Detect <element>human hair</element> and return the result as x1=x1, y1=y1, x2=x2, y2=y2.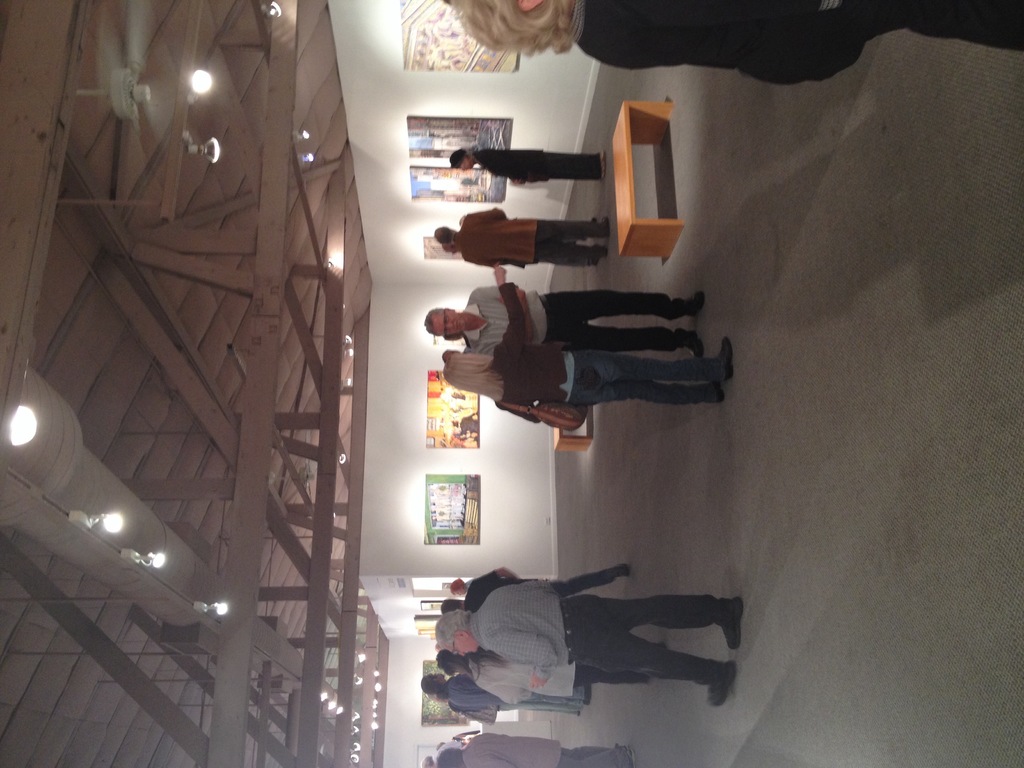
x1=434, y1=221, x2=450, y2=245.
